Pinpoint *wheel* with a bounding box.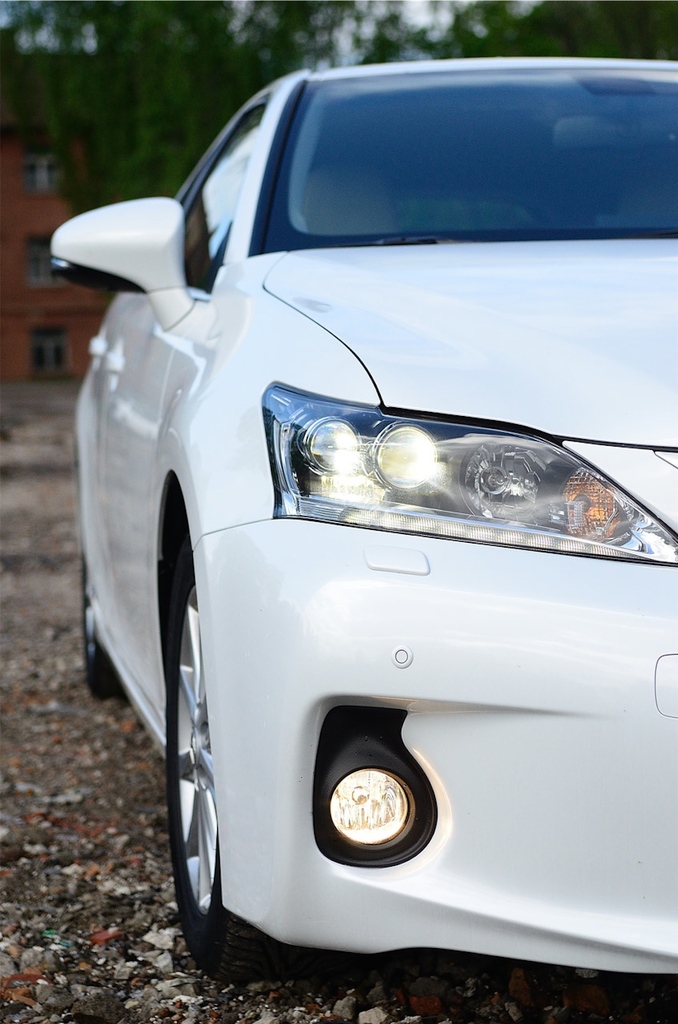
162/526/344/996.
